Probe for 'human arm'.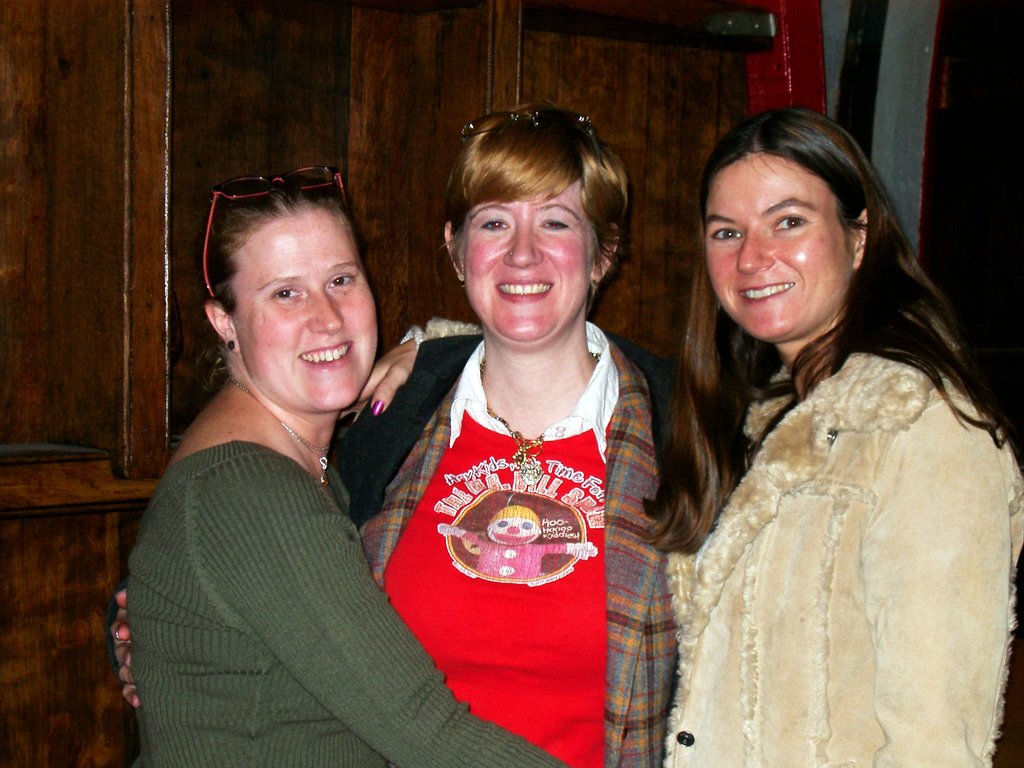
Probe result: {"x1": 228, "y1": 473, "x2": 570, "y2": 767}.
